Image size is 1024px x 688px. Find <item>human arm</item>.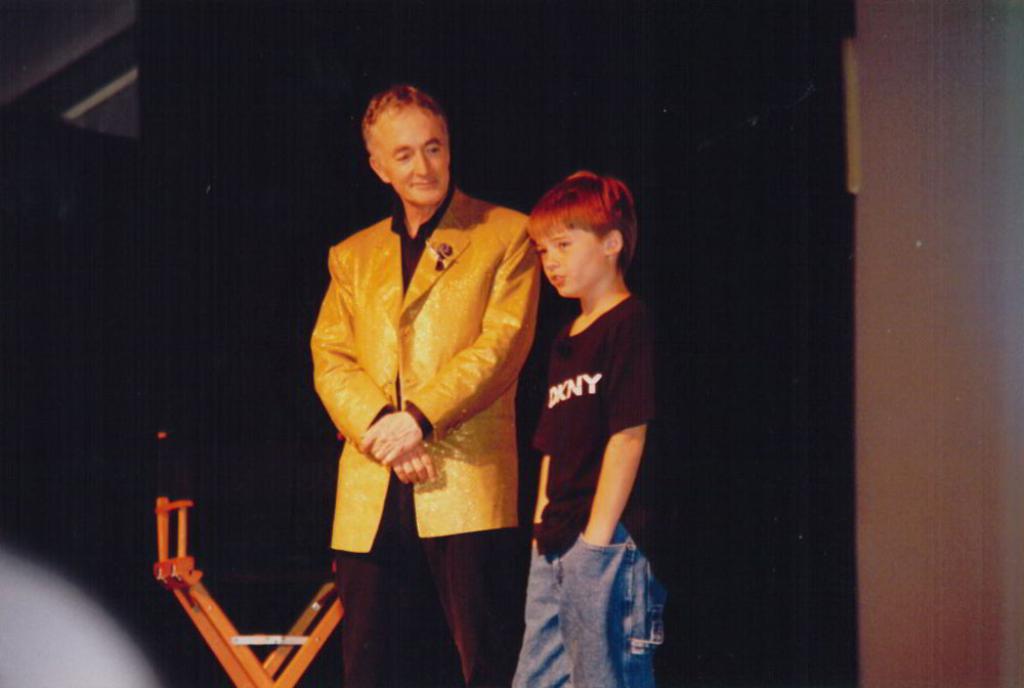
[311, 256, 436, 482].
